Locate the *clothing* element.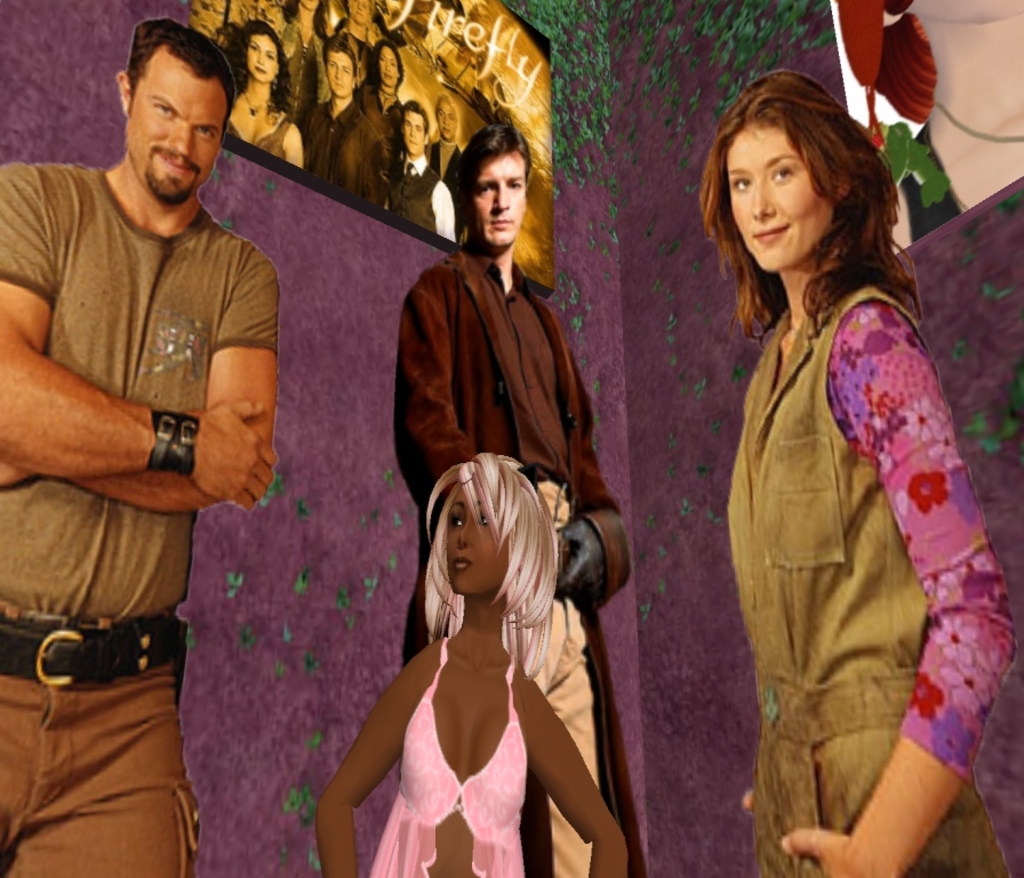
Element bbox: [left=393, top=152, right=454, bottom=241].
